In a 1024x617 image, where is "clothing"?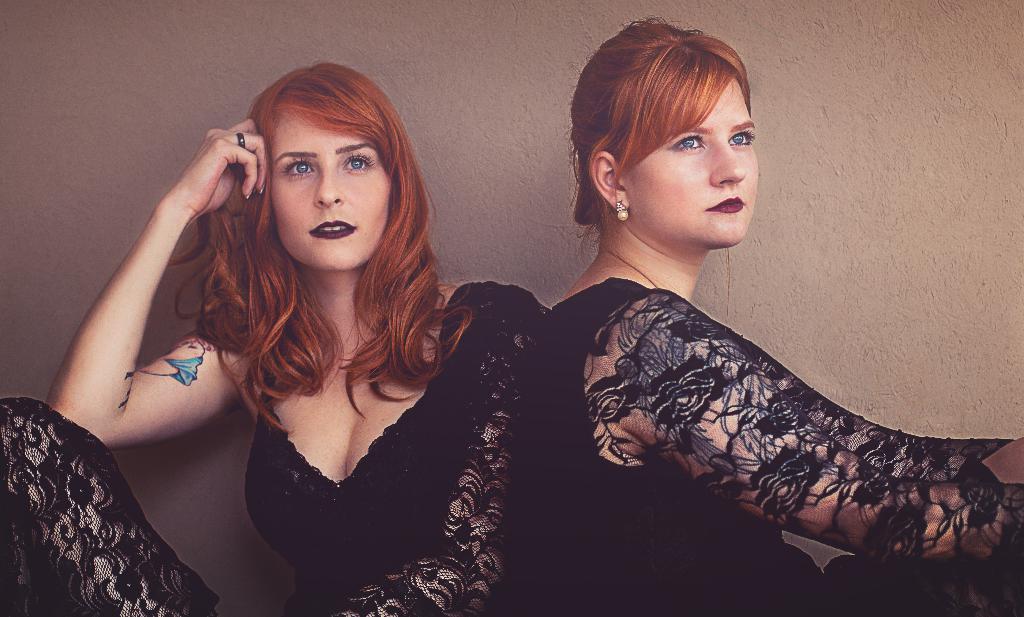
<box>0,281,547,616</box>.
